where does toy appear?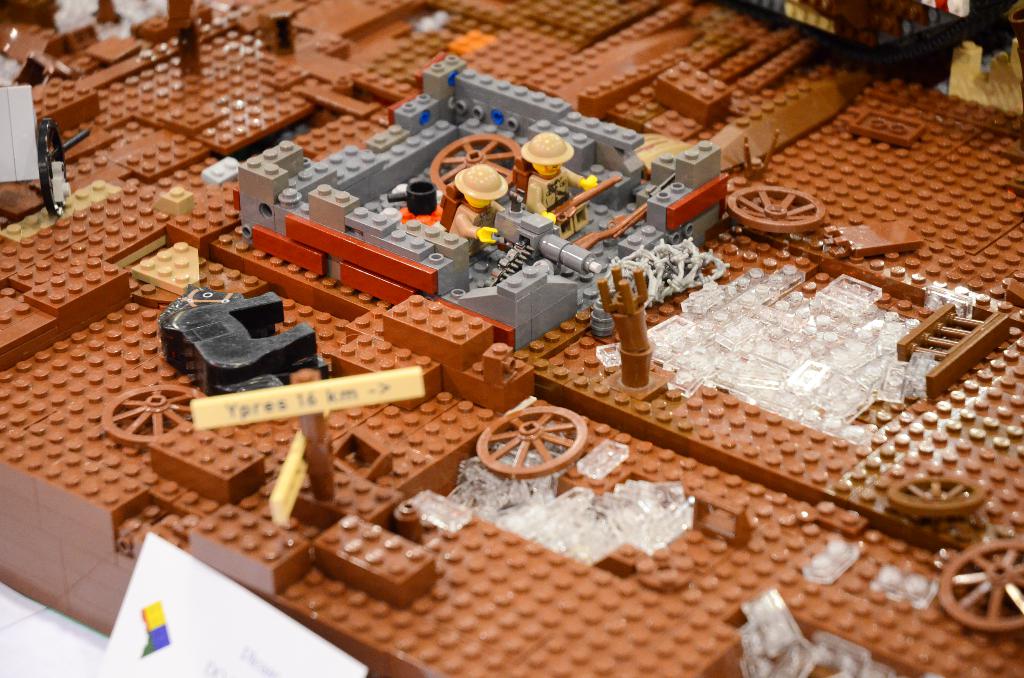
Appears at 426, 124, 530, 236.
